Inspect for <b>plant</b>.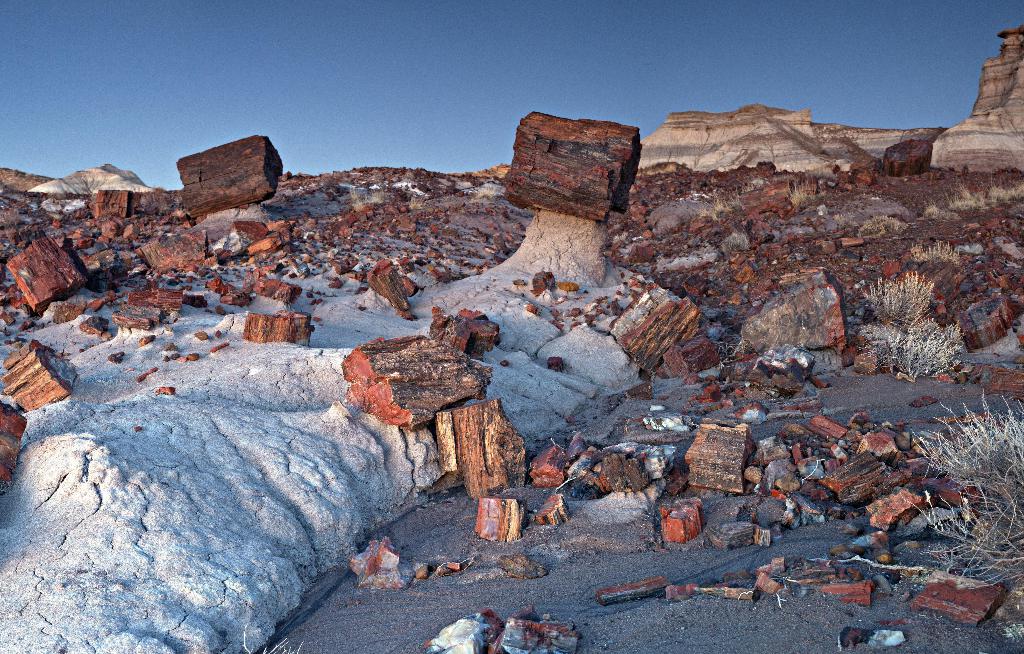
Inspection: bbox=(905, 375, 1023, 586).
